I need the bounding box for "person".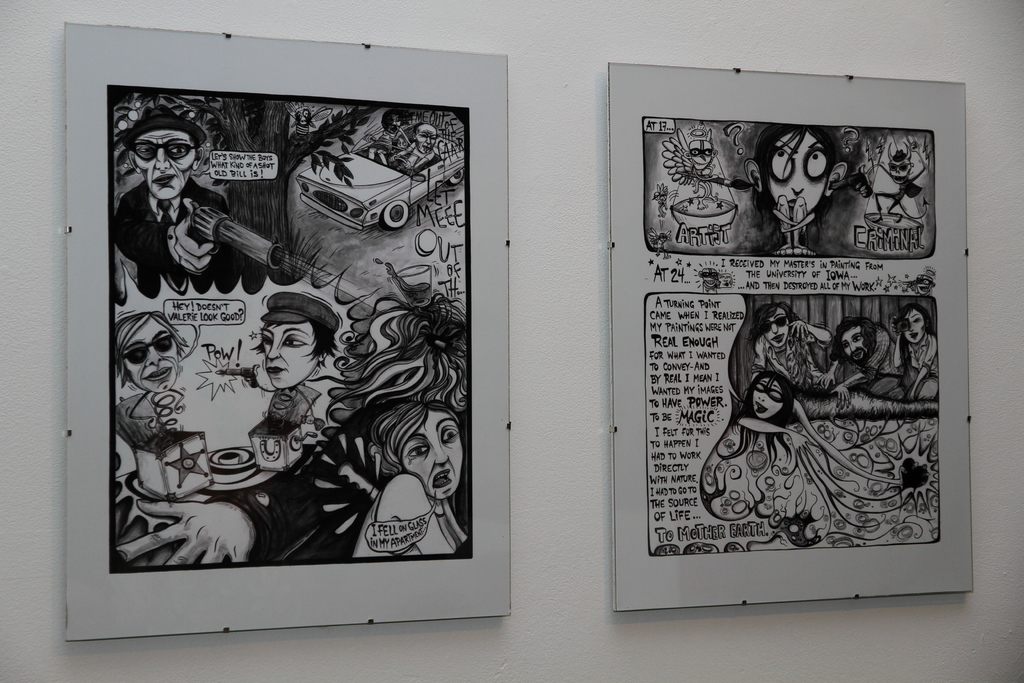
Here it is: 351/398/468/553.
